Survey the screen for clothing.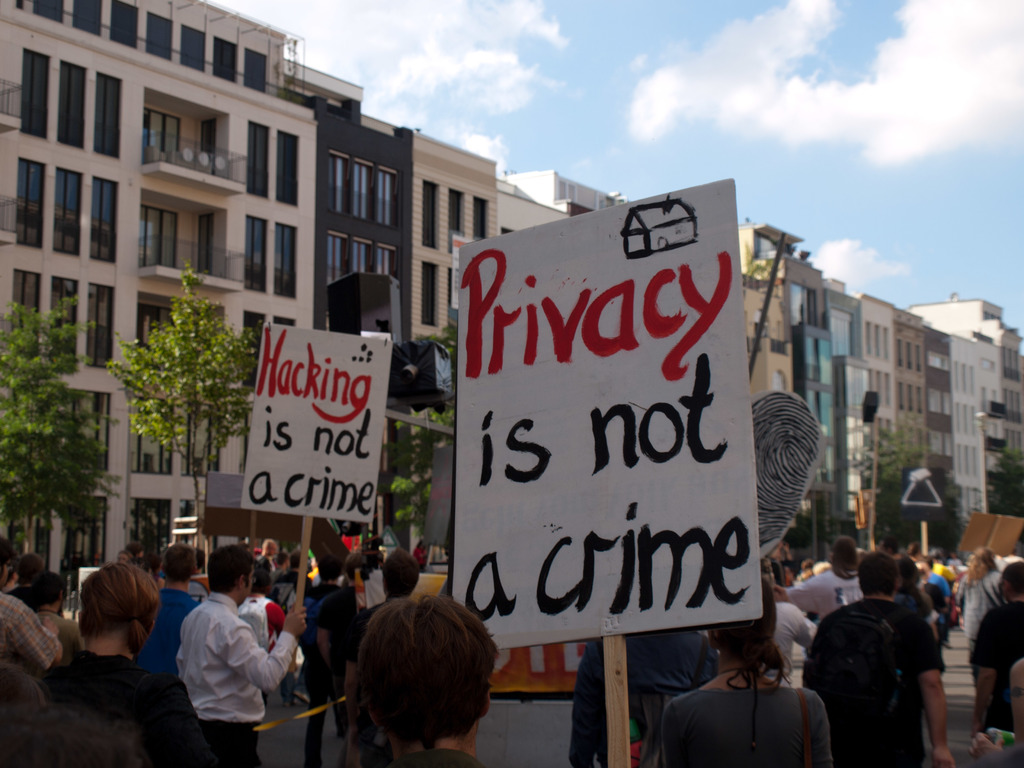
Survey found: x1=793 y1=568 x2=865 y2=627.
